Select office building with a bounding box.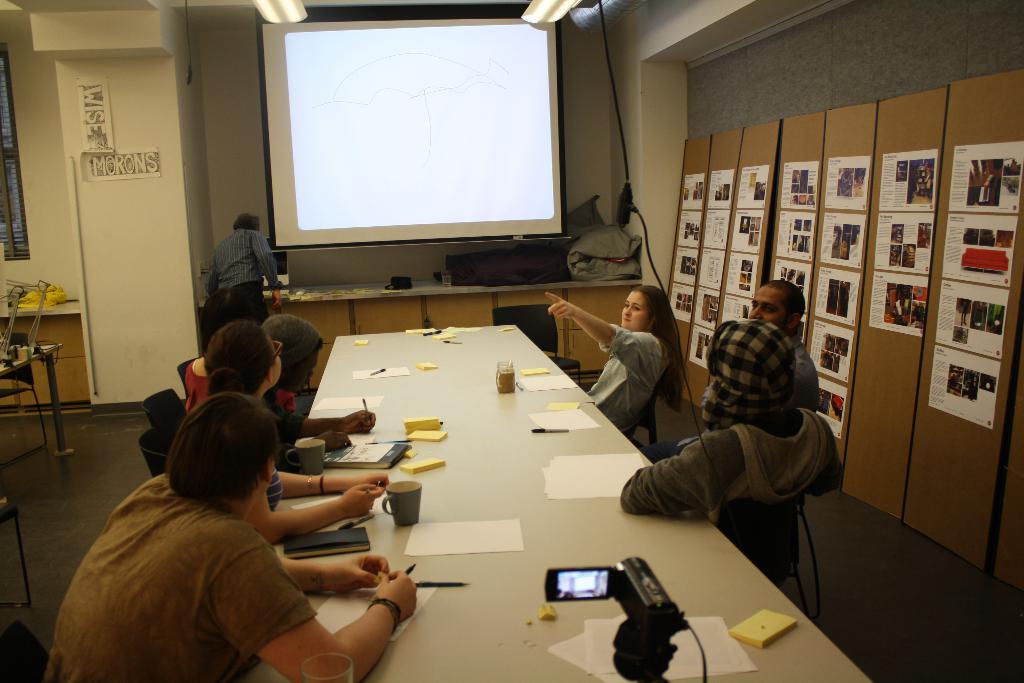
bbox=(0, 0, 1023, 682).
